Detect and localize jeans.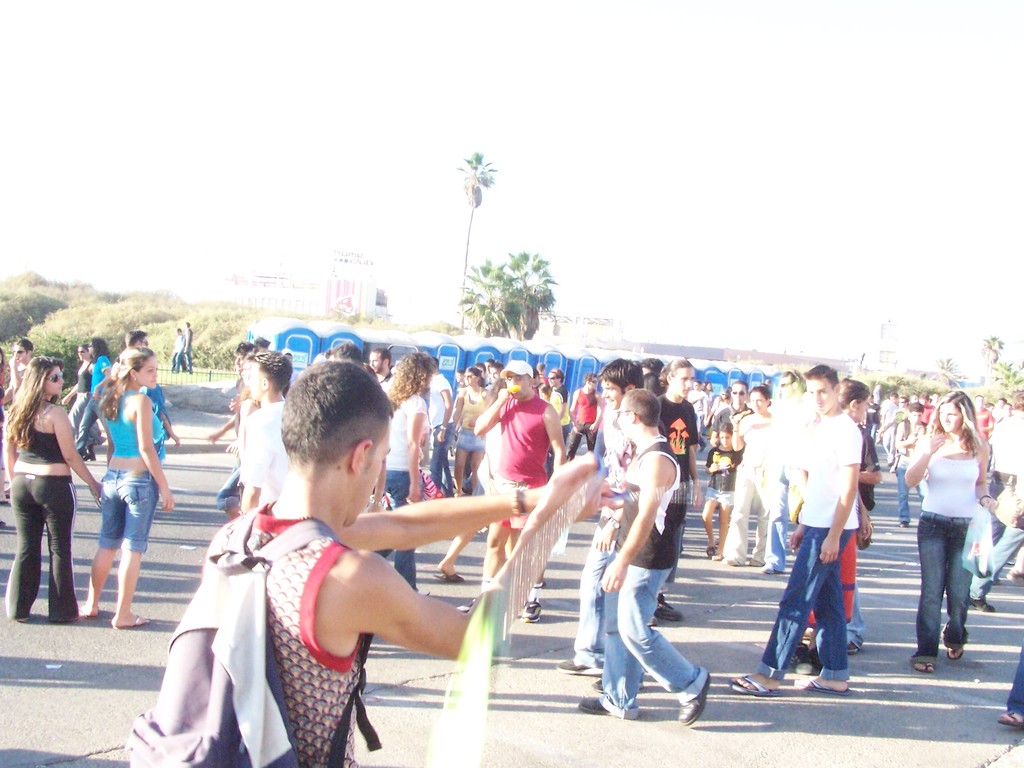
Localized at box=[765, 471, 797, 563].
